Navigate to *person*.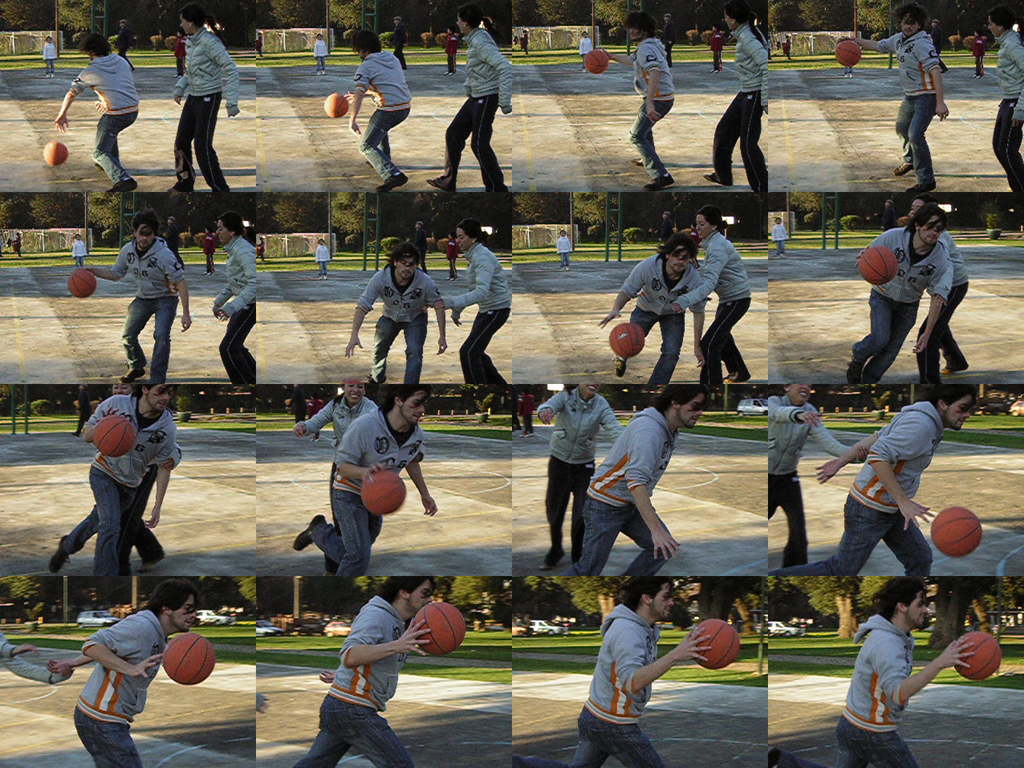
Navigation target: (289,379,436,577).
